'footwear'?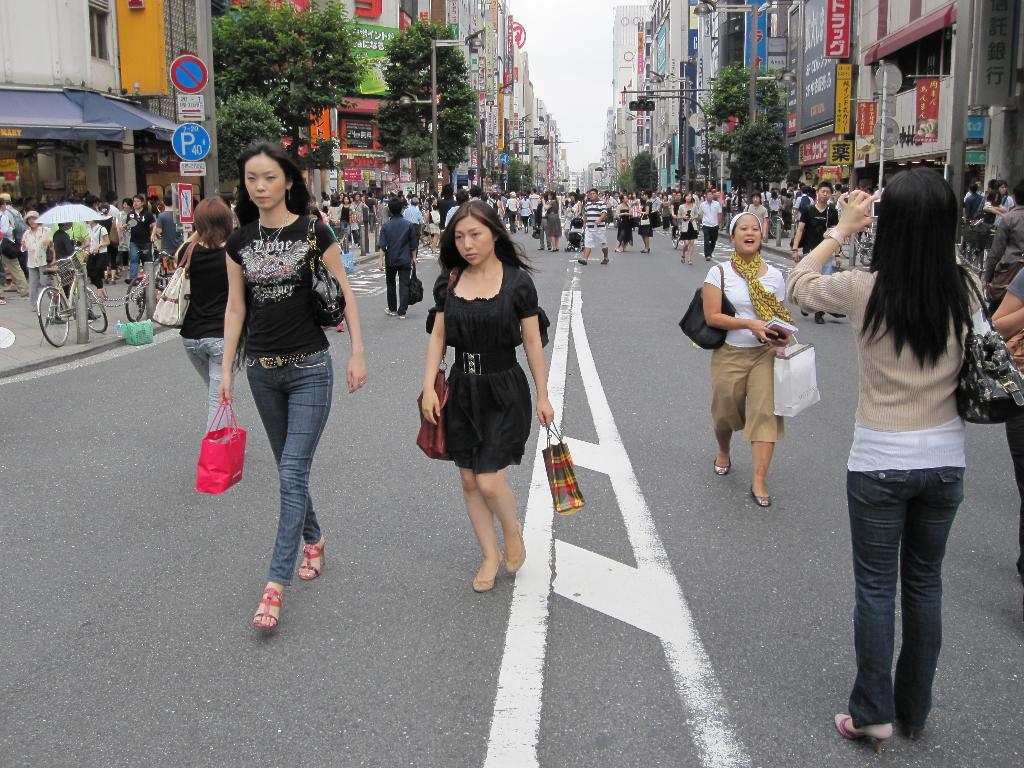
region(833, 707, 882, 757)
